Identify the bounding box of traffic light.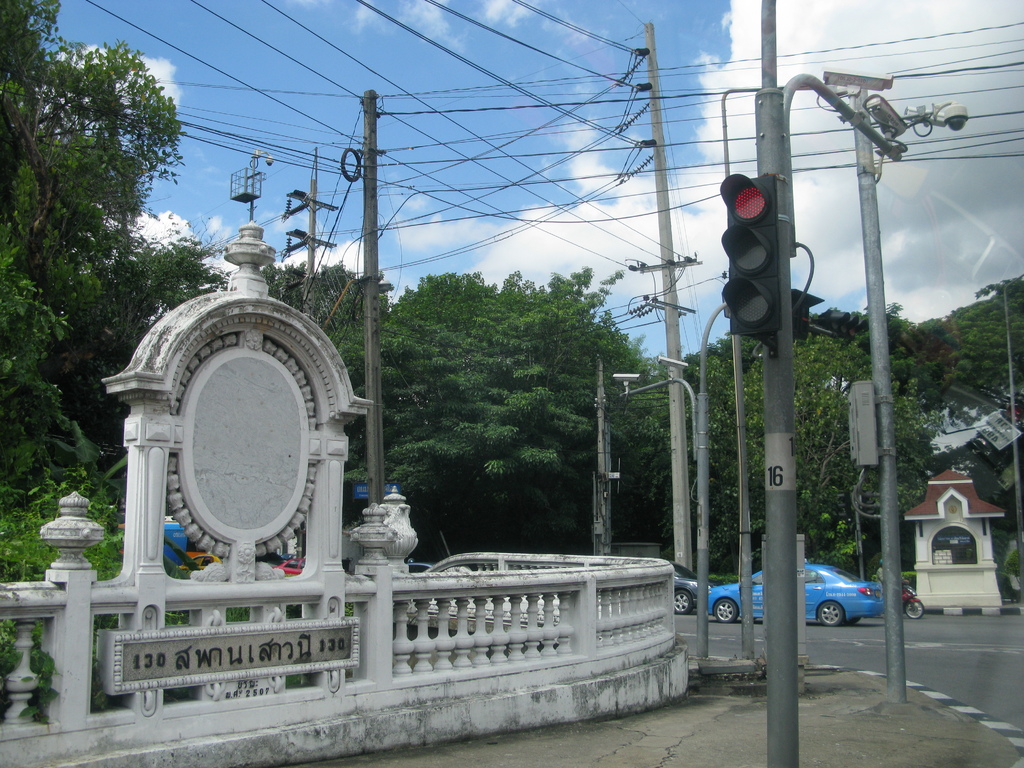
bbox(796, 289, 826, 339).
